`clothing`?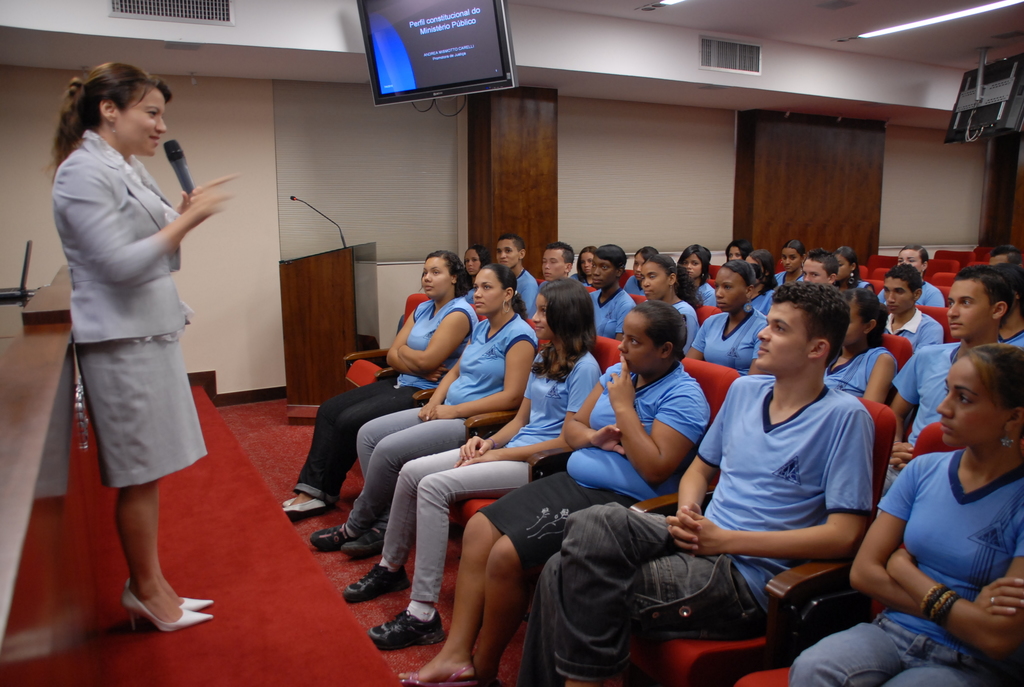
[45, 104, 211, 517]
